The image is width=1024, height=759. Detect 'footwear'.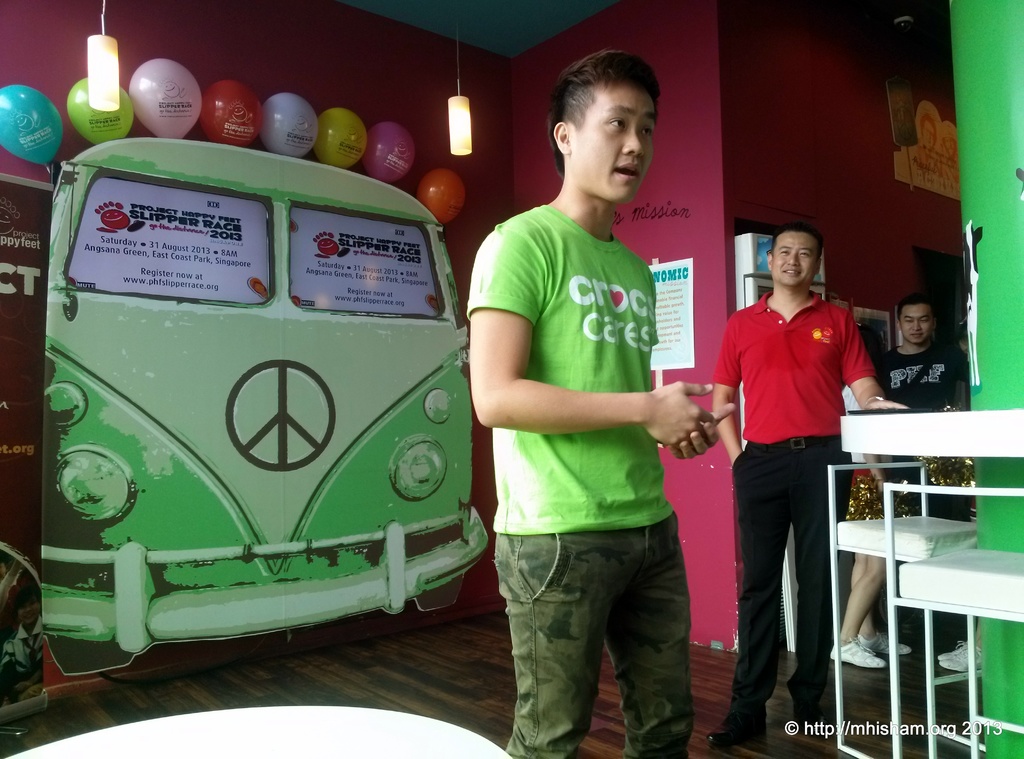
Detection: {"left": 835, "top": 637, "right": 883, "bottom": 669}.
